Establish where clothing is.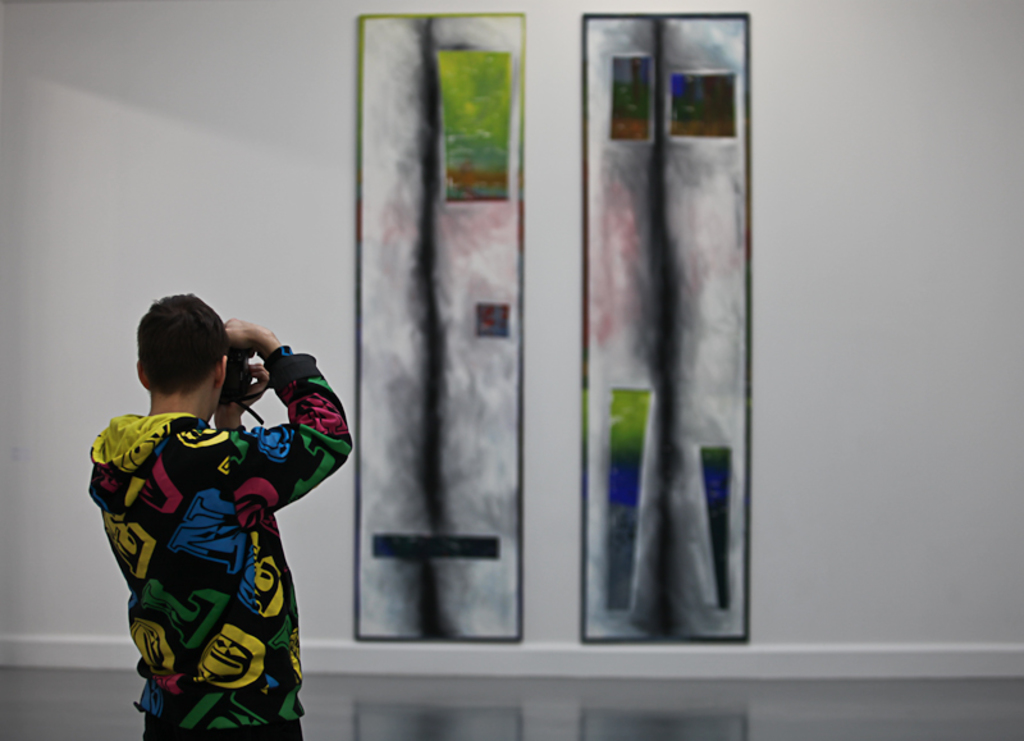
Established at [x1=118, y1=319, x2=347, y2=712].
